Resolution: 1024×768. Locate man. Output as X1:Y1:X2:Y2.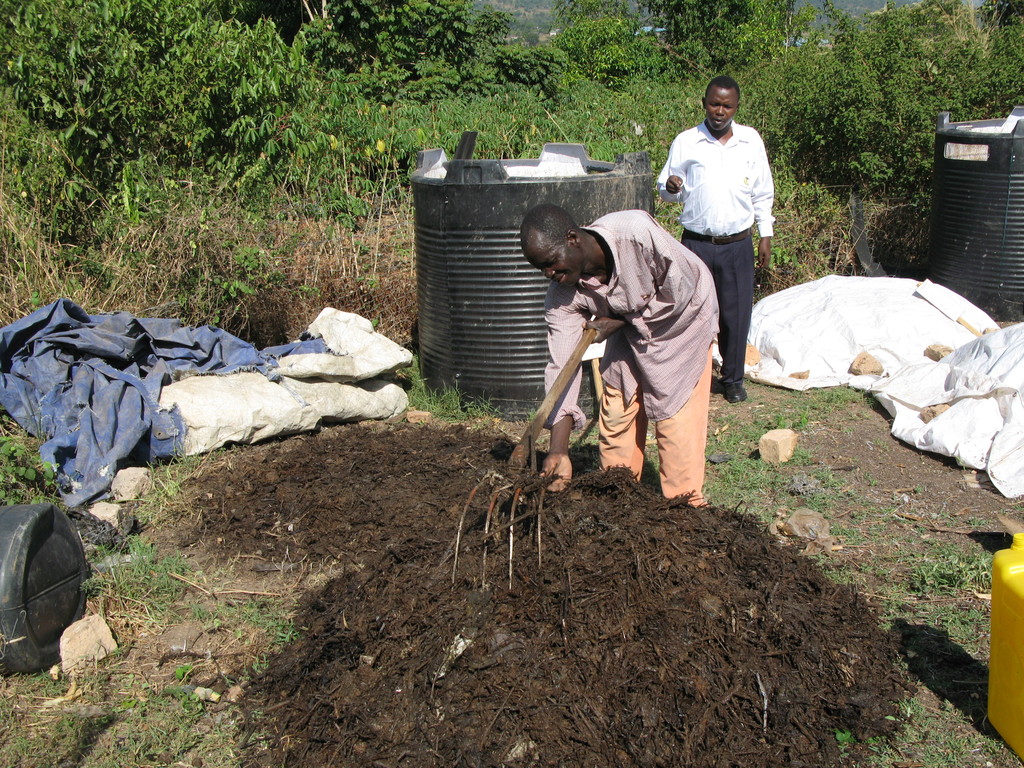
513:184:721:528.
